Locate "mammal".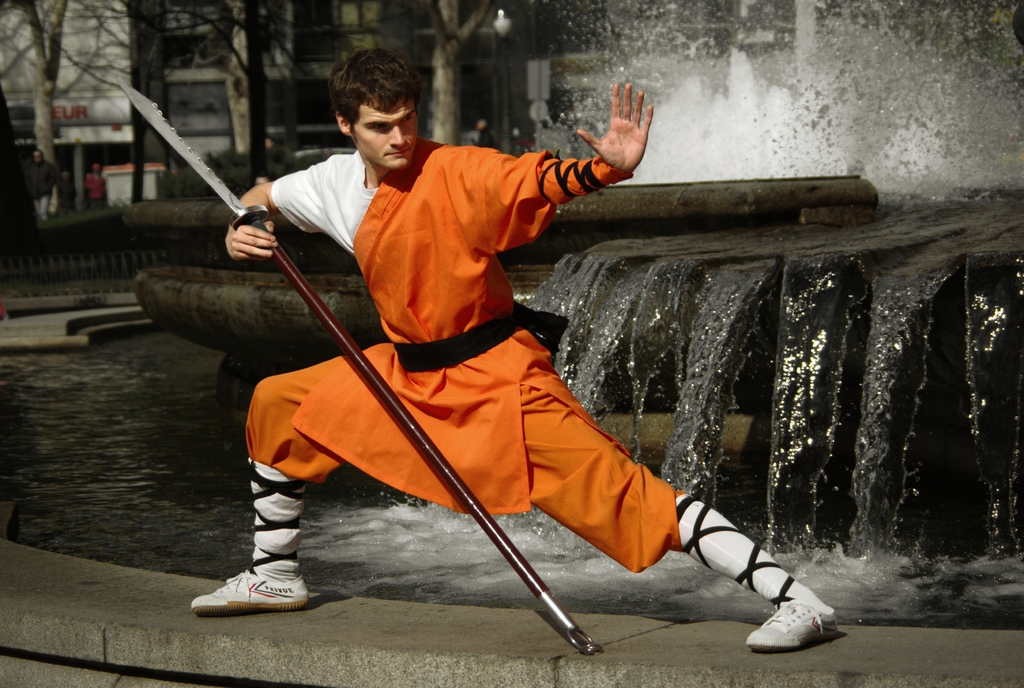
Bounding box: (21,145,60,220).
